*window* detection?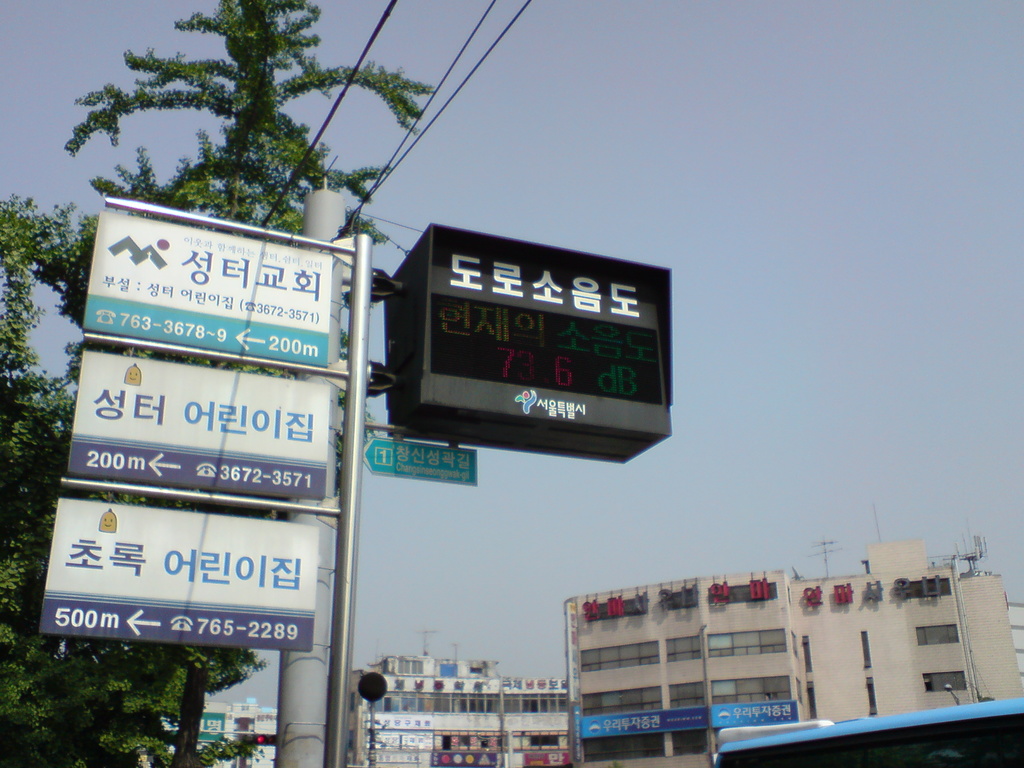
Rect(708, 627, 786, 659)
